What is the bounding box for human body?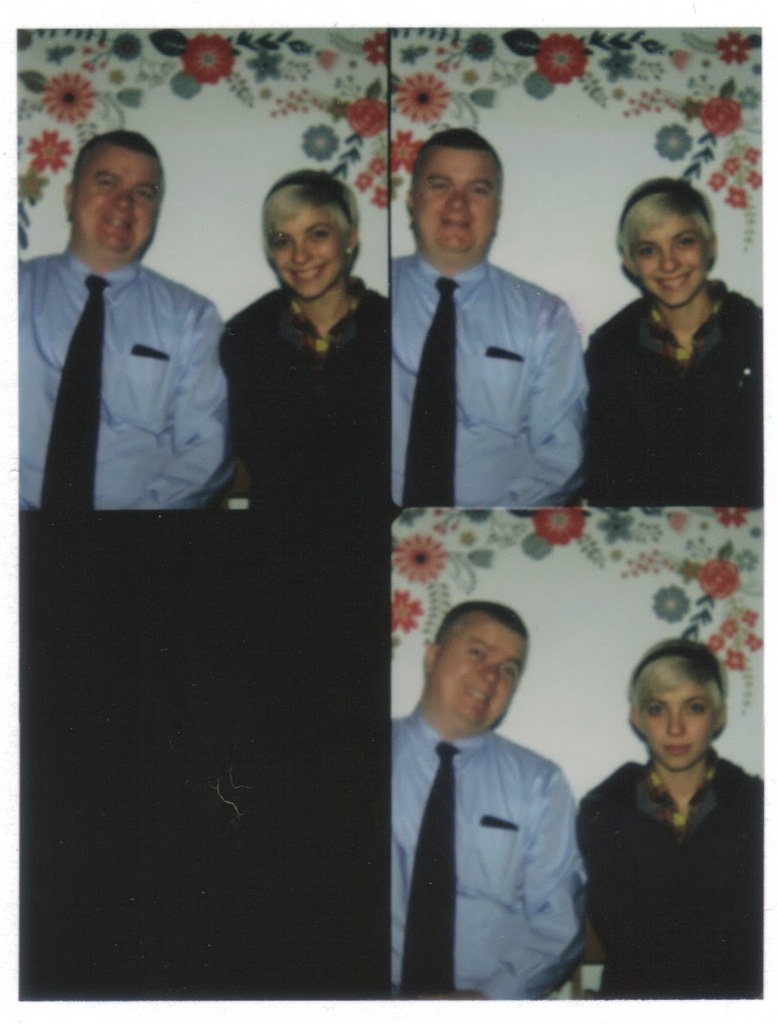
left=0, top=240, right=243, bottom=523.
